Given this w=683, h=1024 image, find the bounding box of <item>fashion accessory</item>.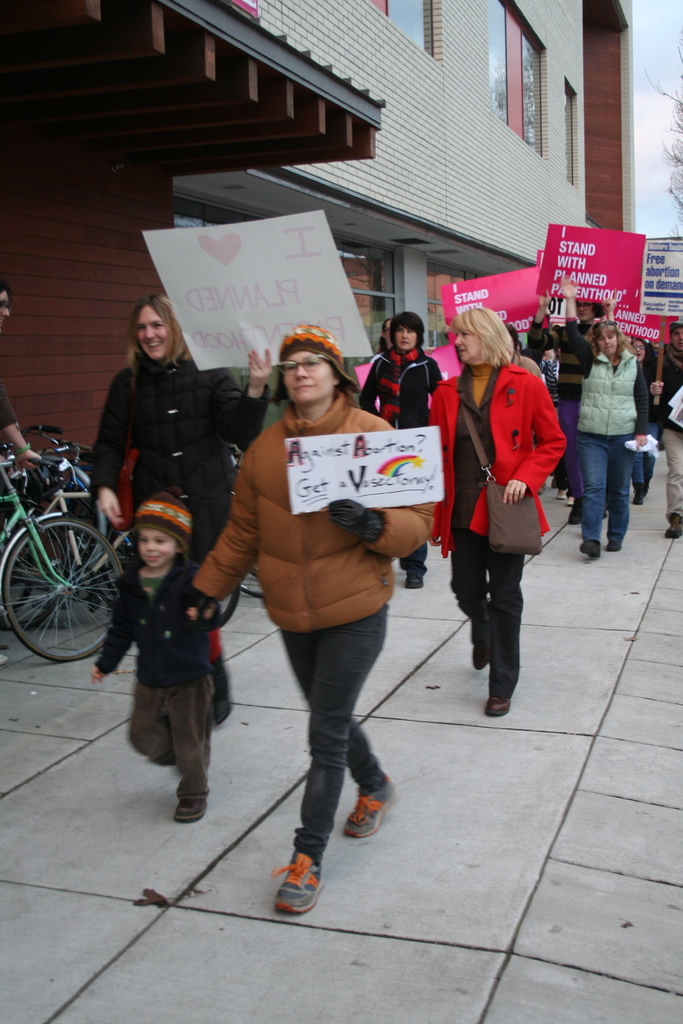
select_region(567, 503, 579, 522).
